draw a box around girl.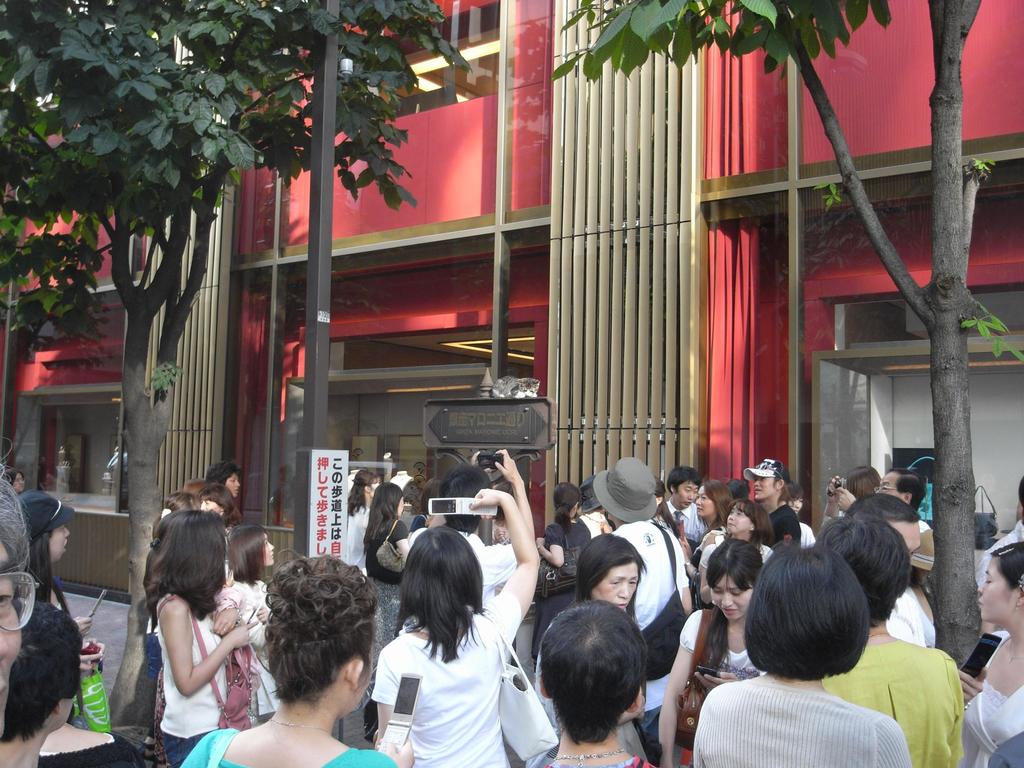
locate(343, 472, 381, 571).
